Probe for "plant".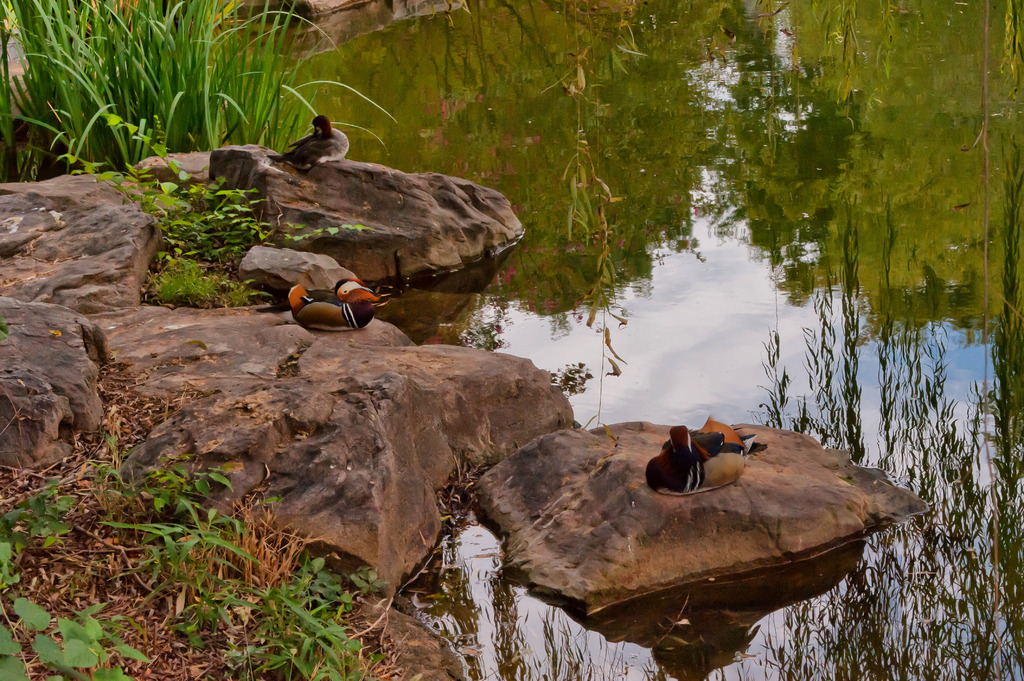
Probe result: bbox(0, 477, 88, 561).
